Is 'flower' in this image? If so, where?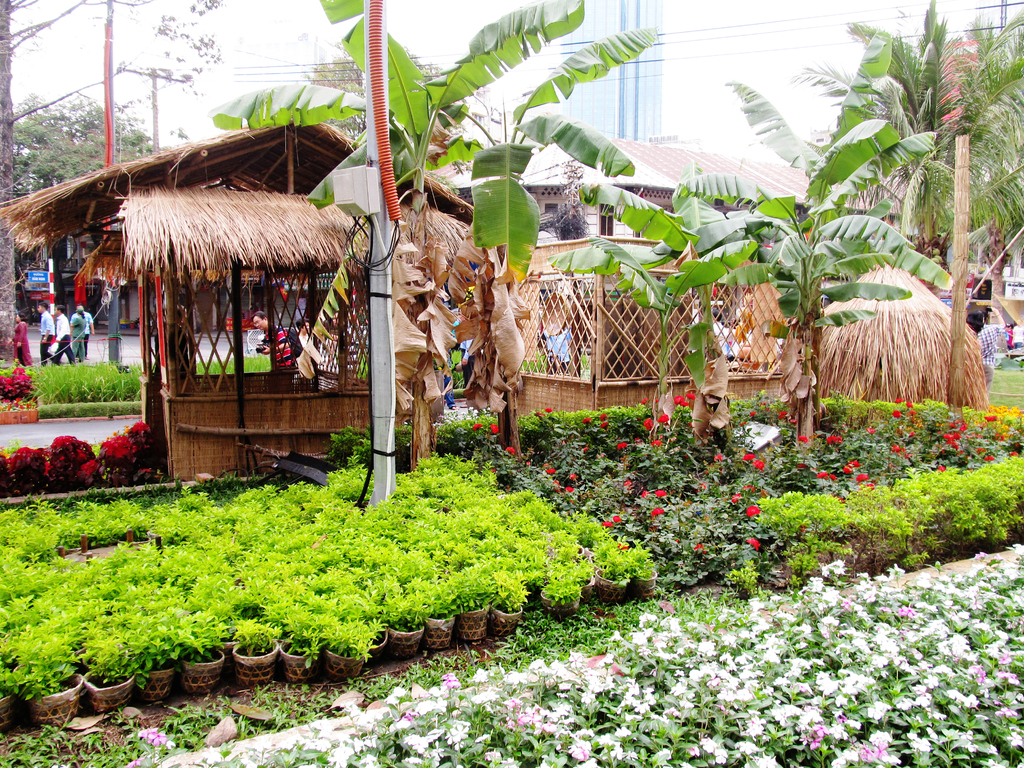
Yes, at [x1=746, y1=538, x2=759, y2=548].
